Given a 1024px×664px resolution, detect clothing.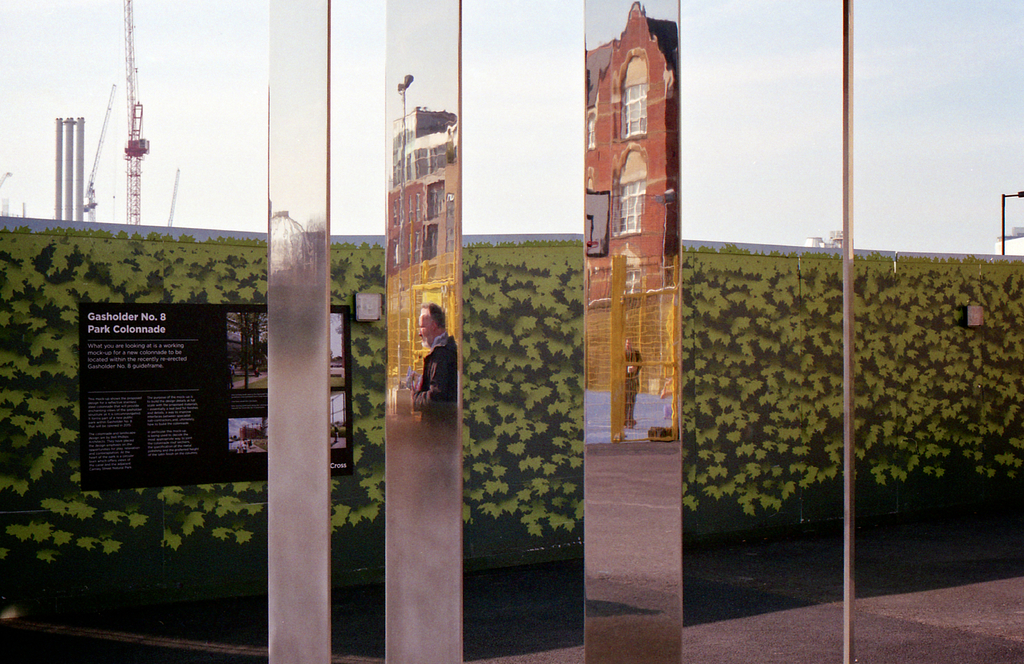
x1=614, y1=346, x2=642, y2=429.
